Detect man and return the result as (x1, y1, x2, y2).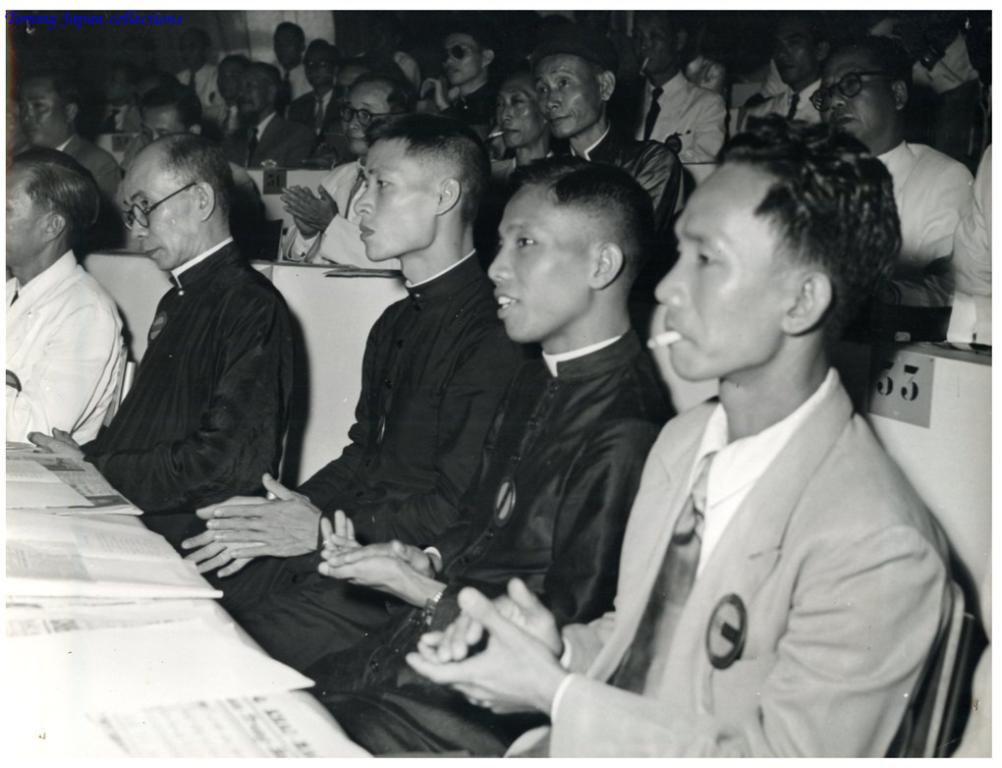
(81, 125, 306, 568).
